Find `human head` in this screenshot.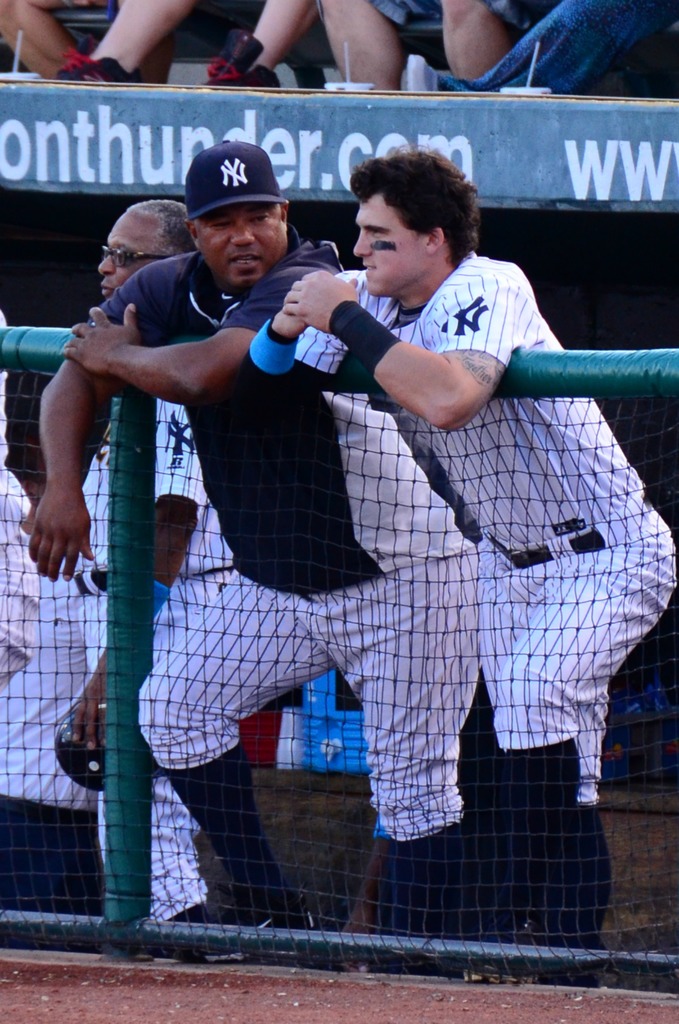
The bounding box for `human head` is (x1=351, y1=148, x2=477, y2=293).
